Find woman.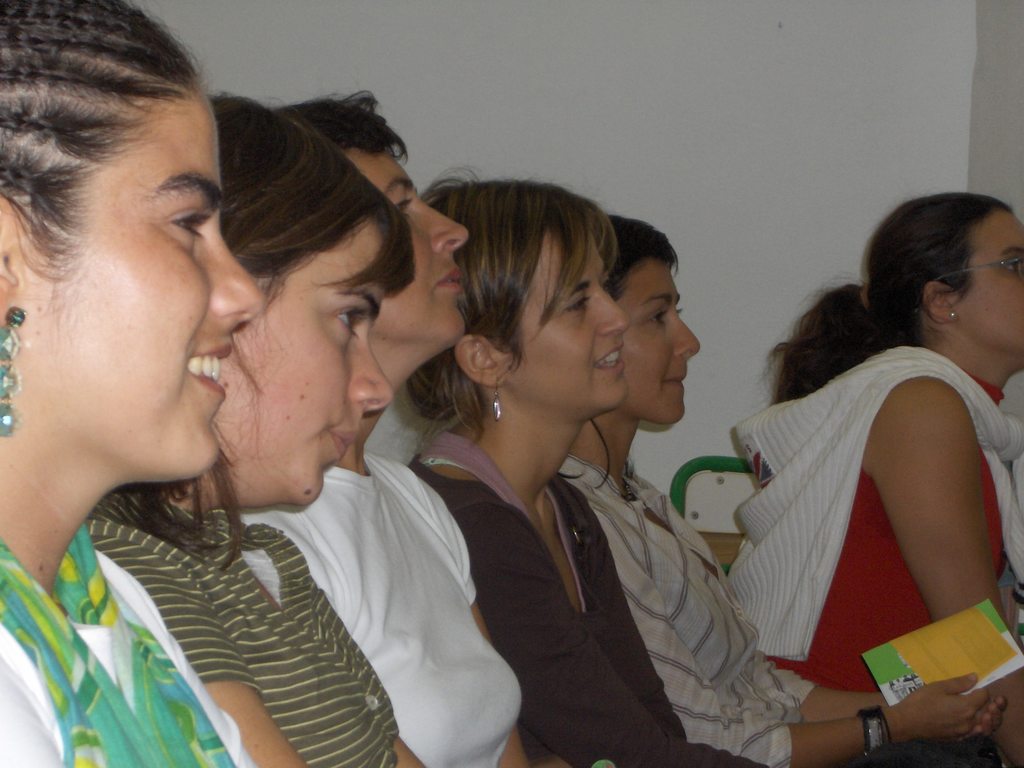
0 0 267 767.
